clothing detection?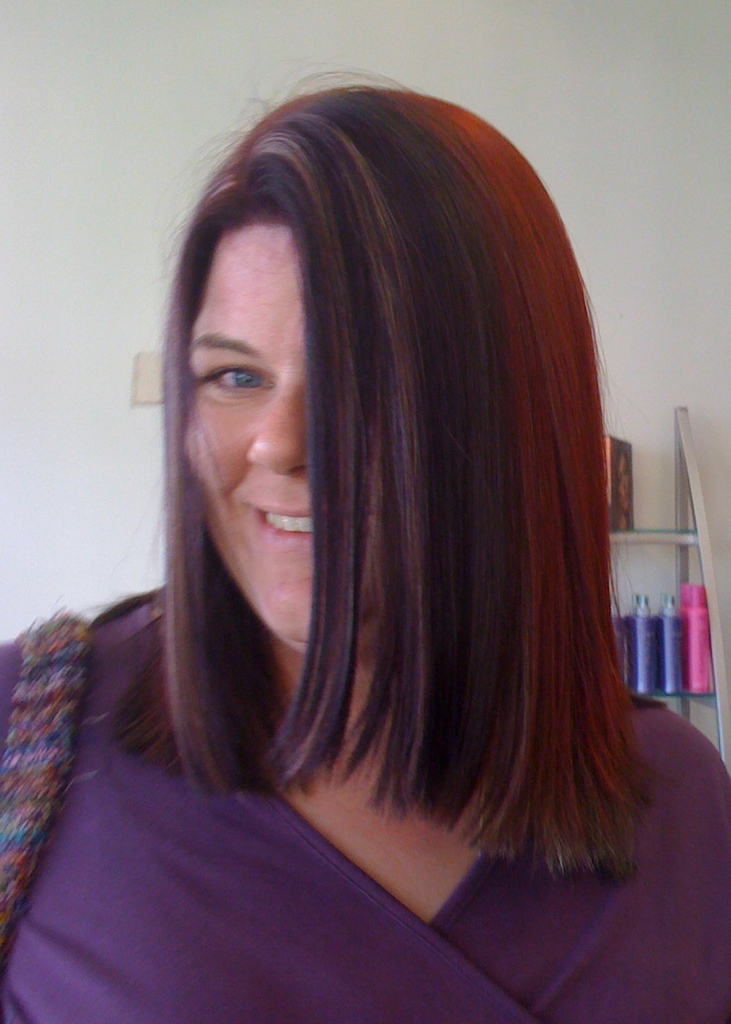
<bbox>0, 585, 730, 1022</bbox>
